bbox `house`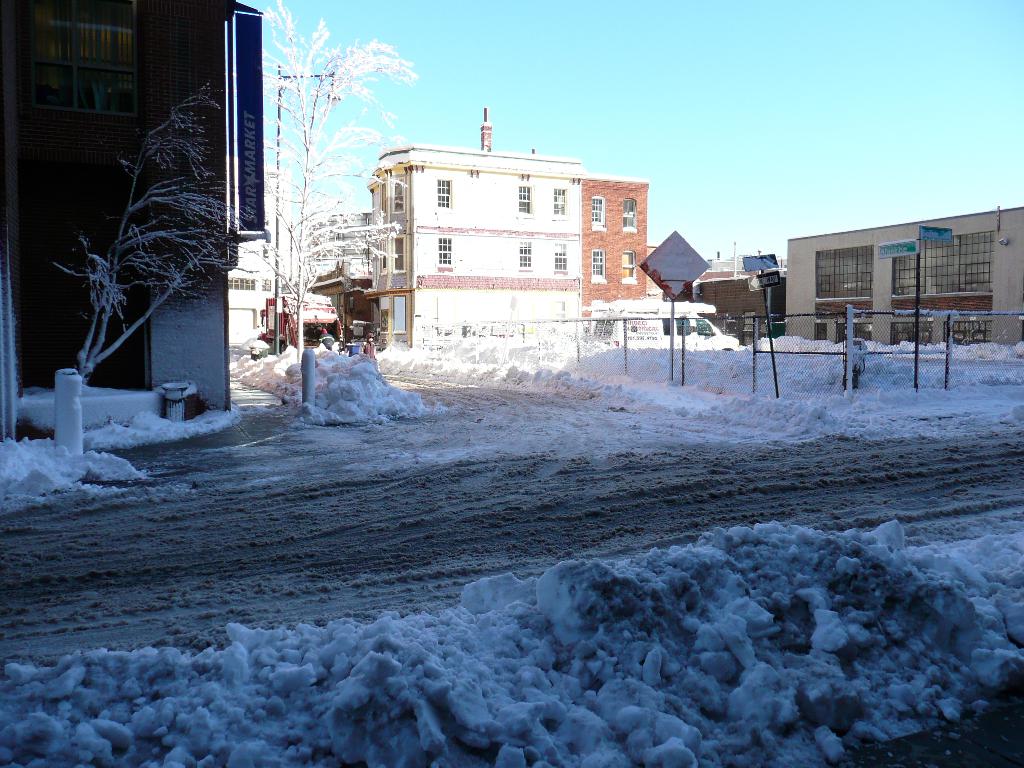
pyautogui.locateOnScreen(785, 204, 1023, 346)
